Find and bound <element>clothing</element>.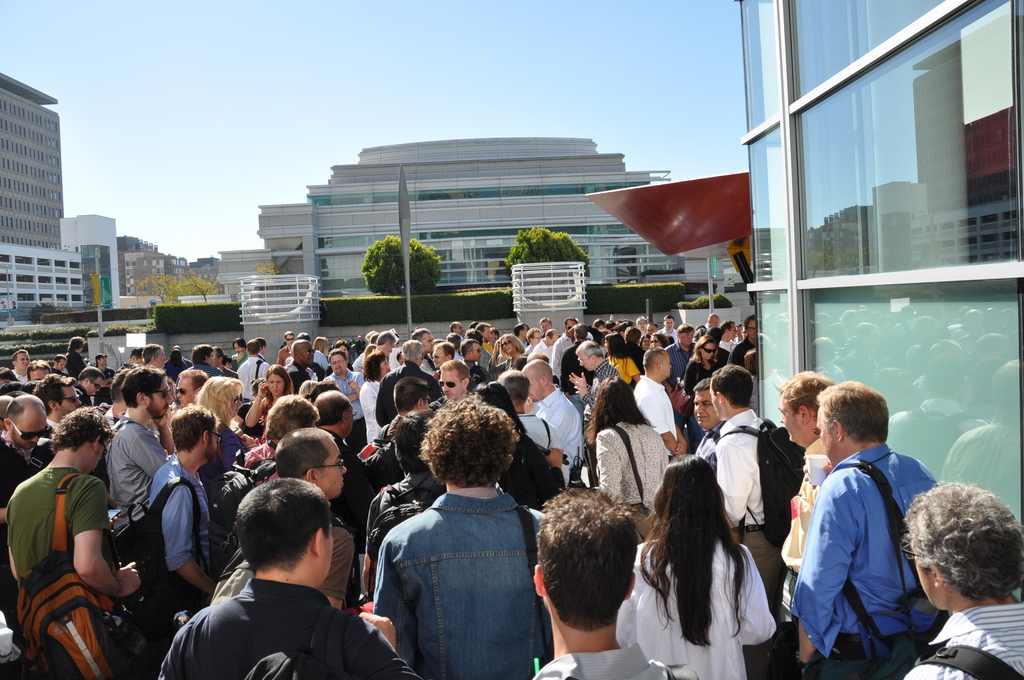
Bound: bbox=(518, 409, 556, 454).
